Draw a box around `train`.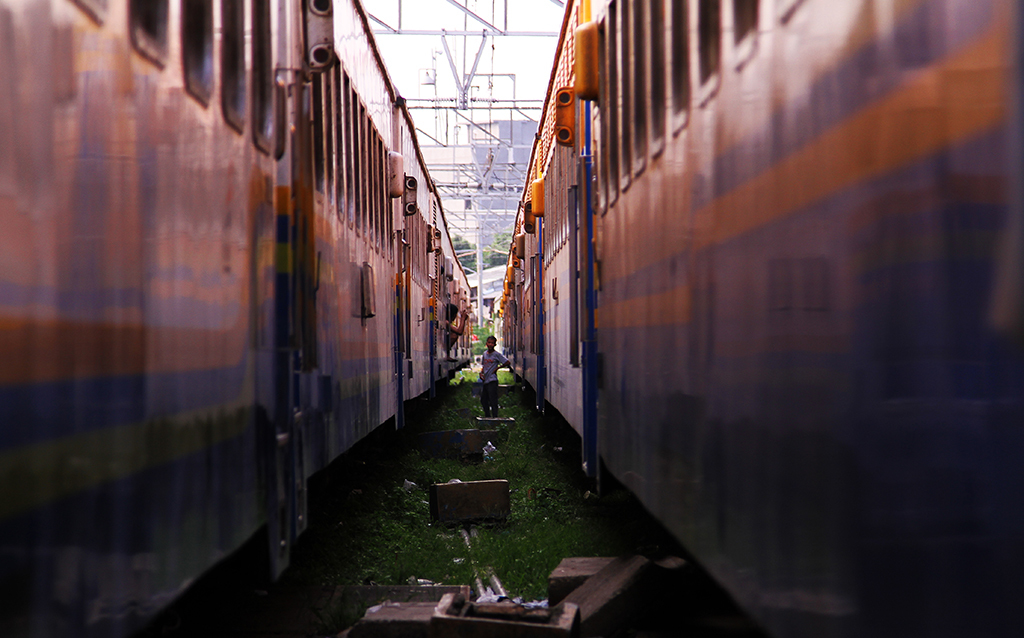
[x1=492, y1=0, x2=1023, y2=637].
